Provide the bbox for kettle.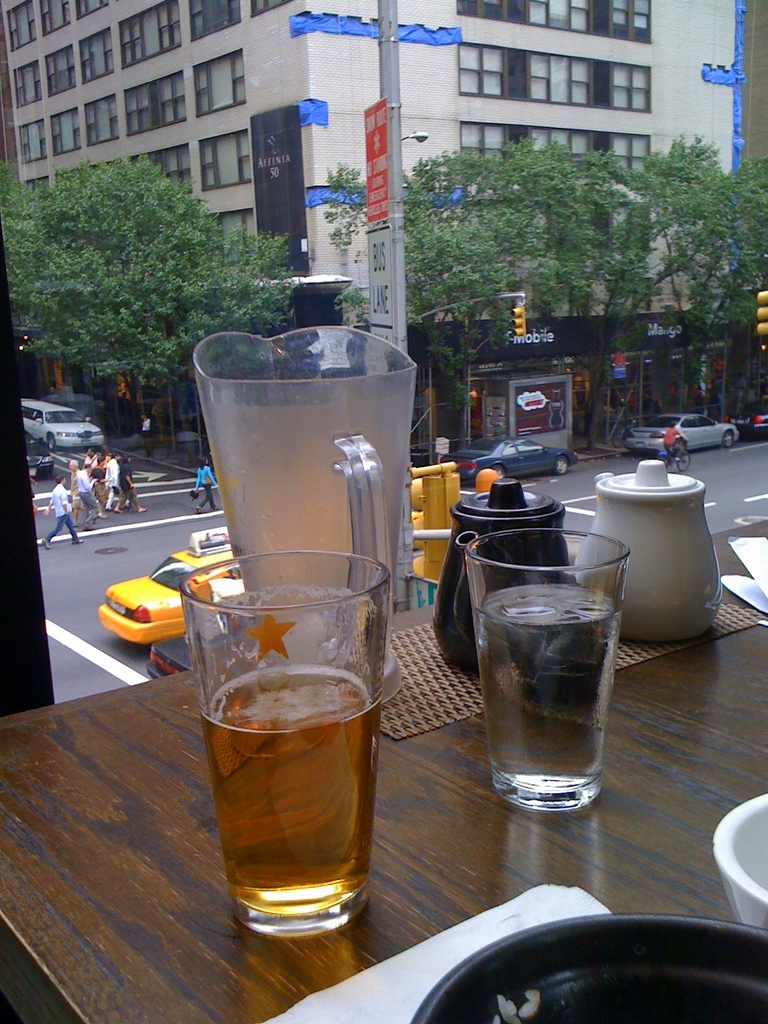
region(424, 483, 577, 678).
